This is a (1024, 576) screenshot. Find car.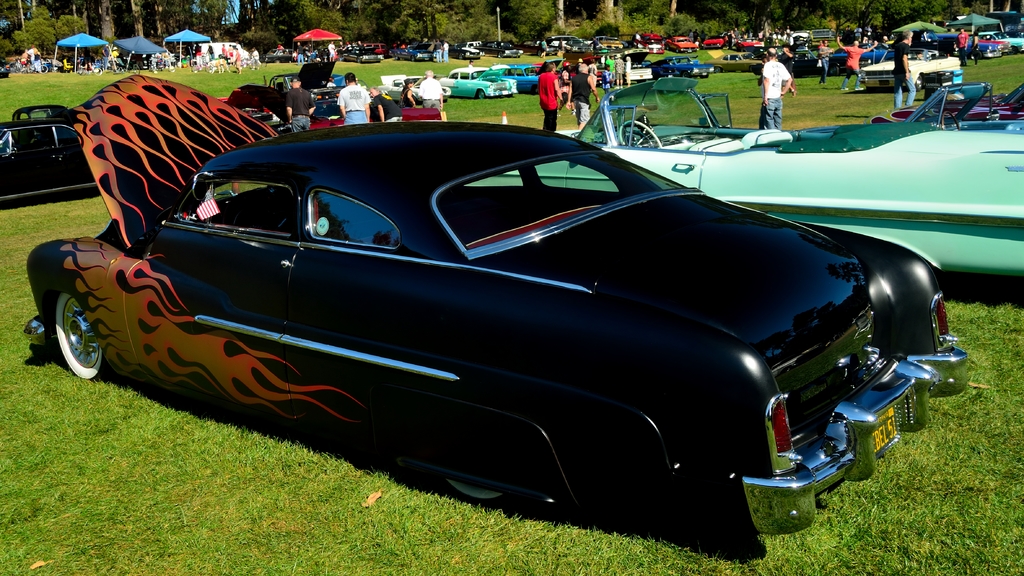
Bounding box: [0,115,99,211].
